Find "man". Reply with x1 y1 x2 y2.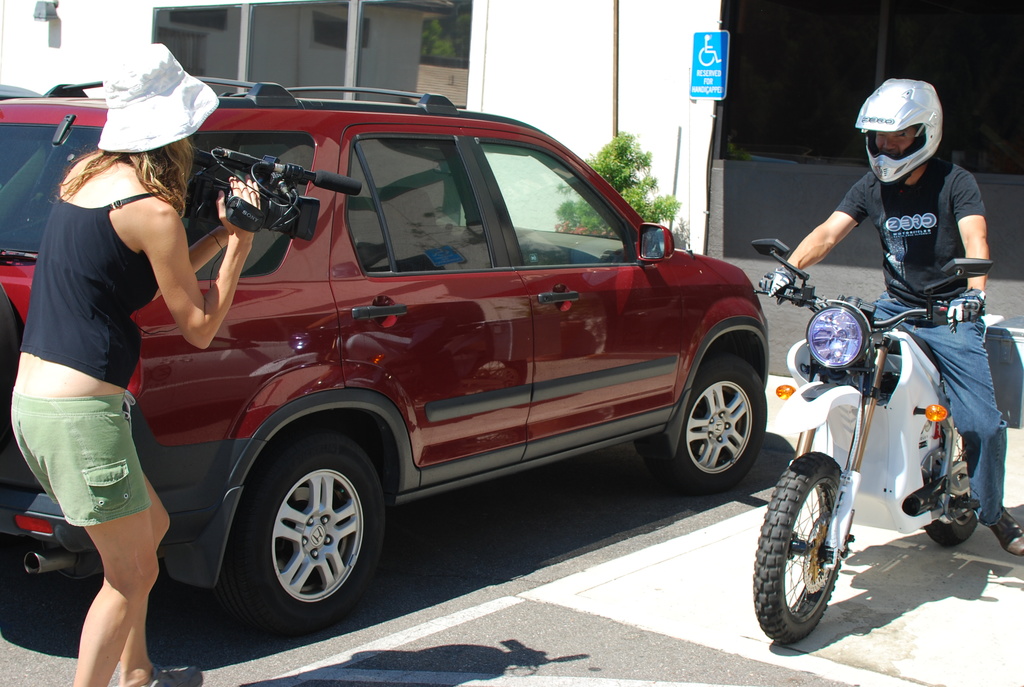
810 122 1003 512.
